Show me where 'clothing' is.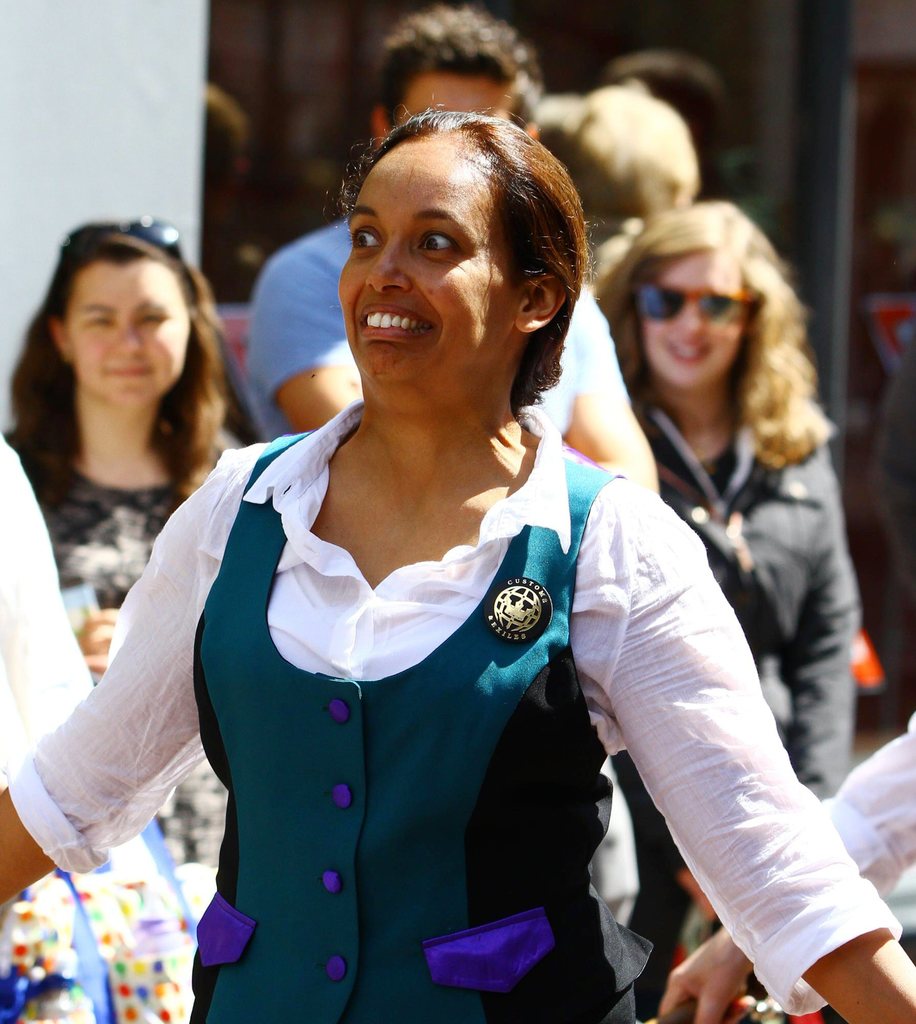
'clothing' is at box(592, 380, 862, 1023).
